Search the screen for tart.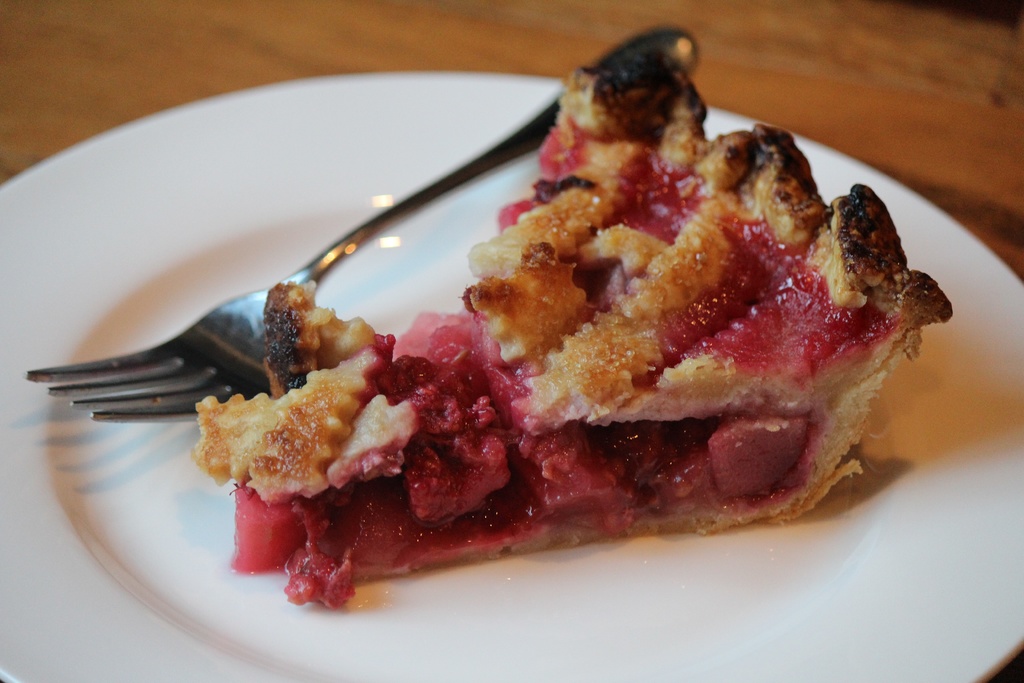
Found at x1=164, y1=111, x2=941, y2=634.
